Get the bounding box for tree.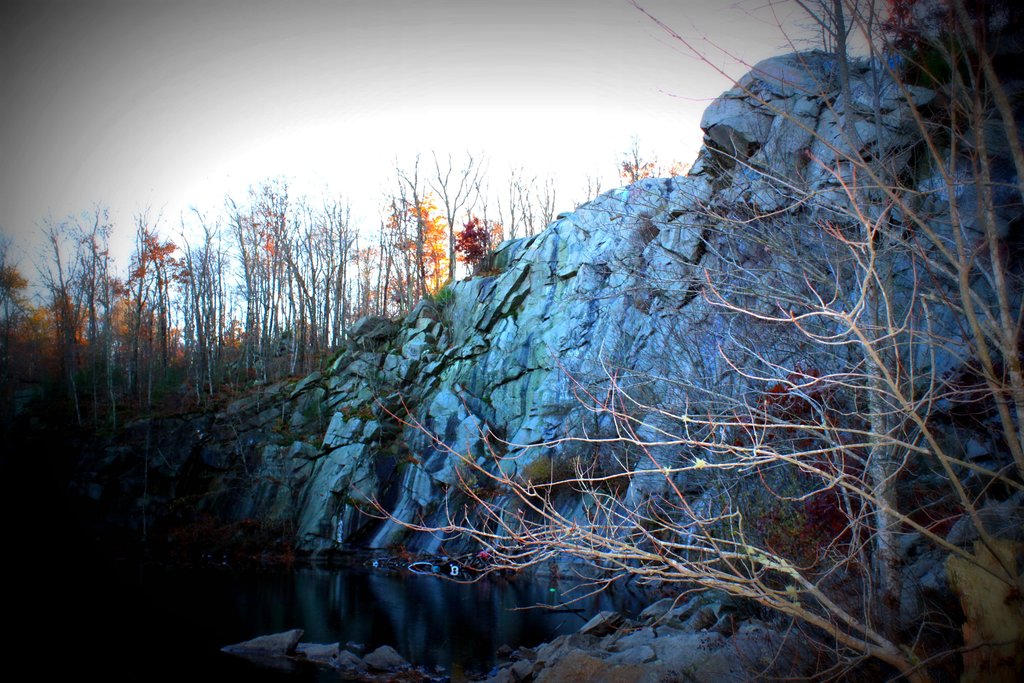
crop(350, 0, 1023, 682).
